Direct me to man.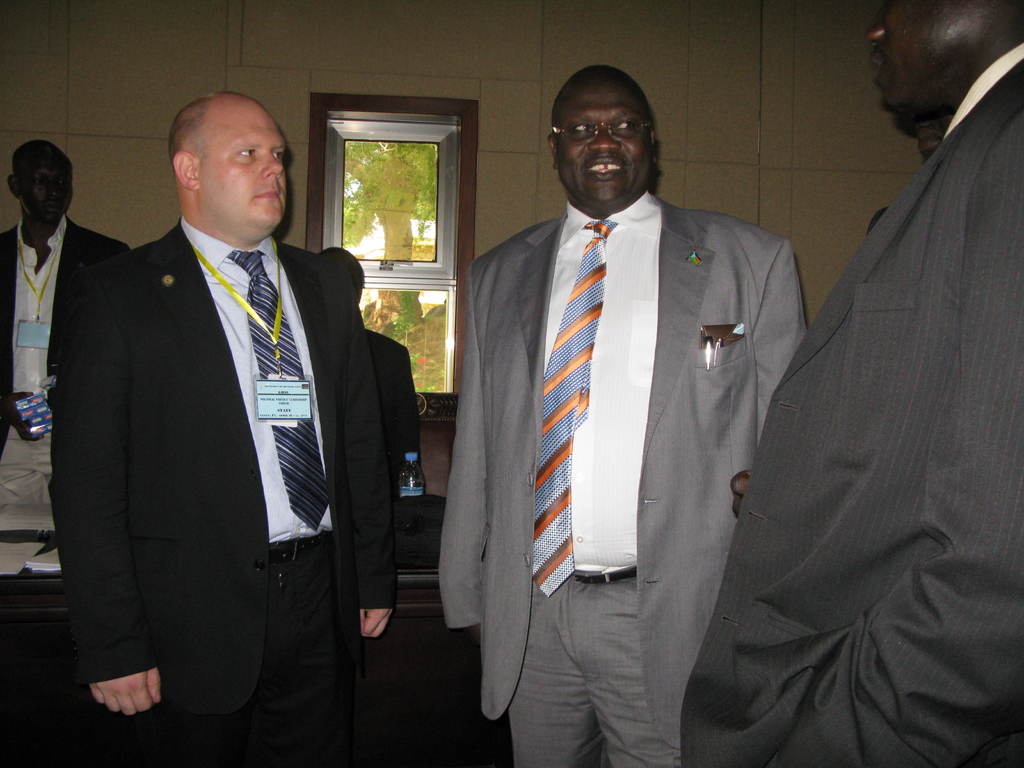
Direction: {"x1": 427, "y1": 66, "x2": 814, "y2": 767}.
